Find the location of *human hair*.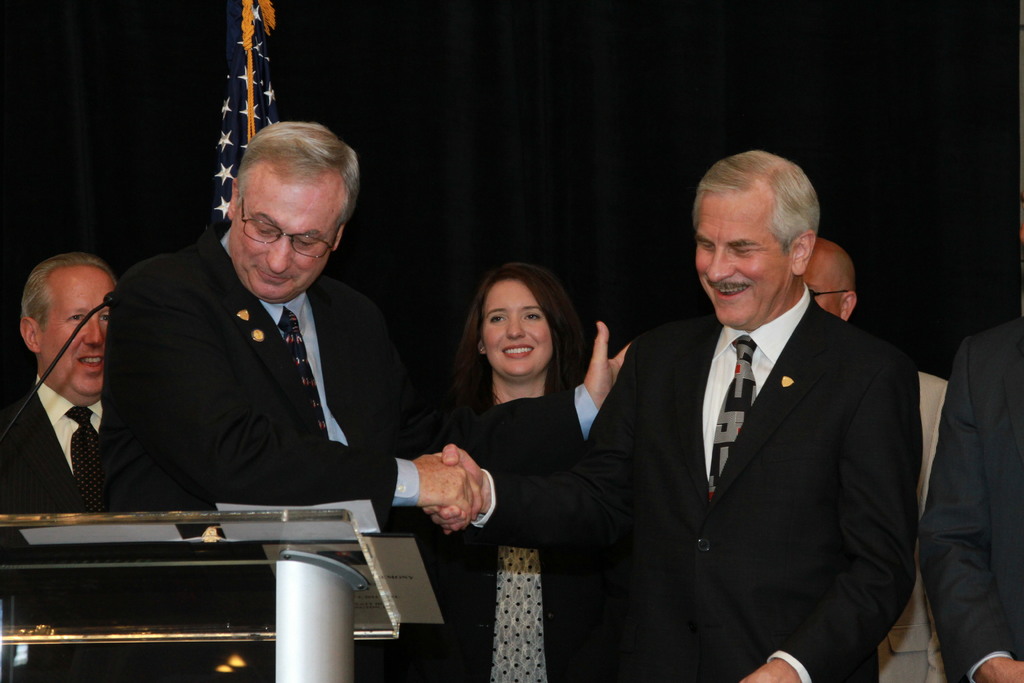
Location: x1=230 y1=120 x2=367 y2=240.
